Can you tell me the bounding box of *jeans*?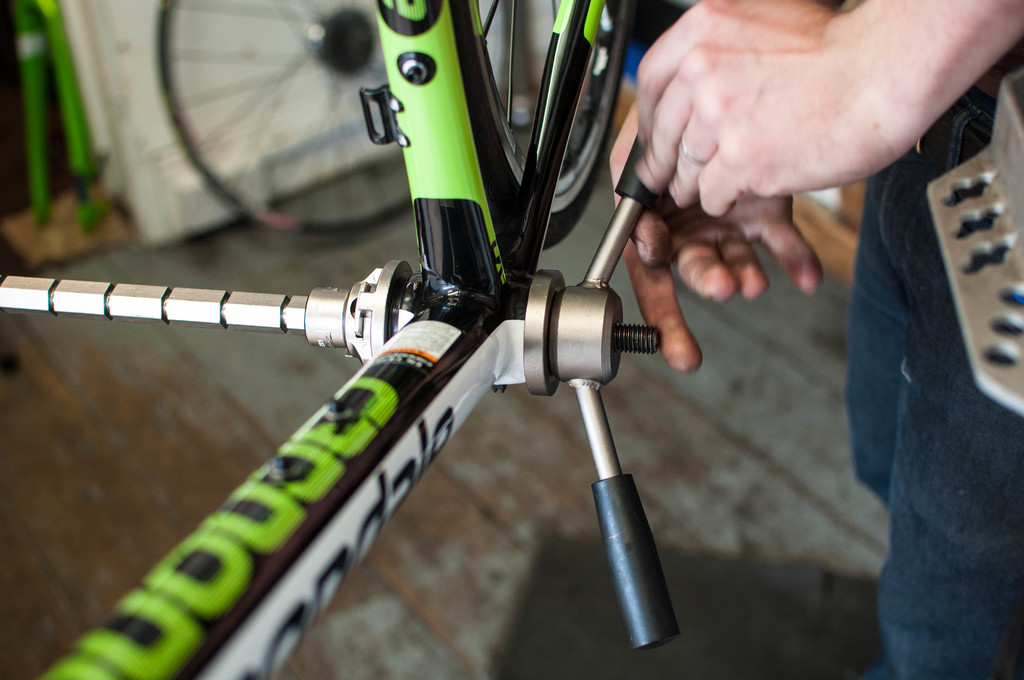
bbox=(835, 78, 1023, 679).
